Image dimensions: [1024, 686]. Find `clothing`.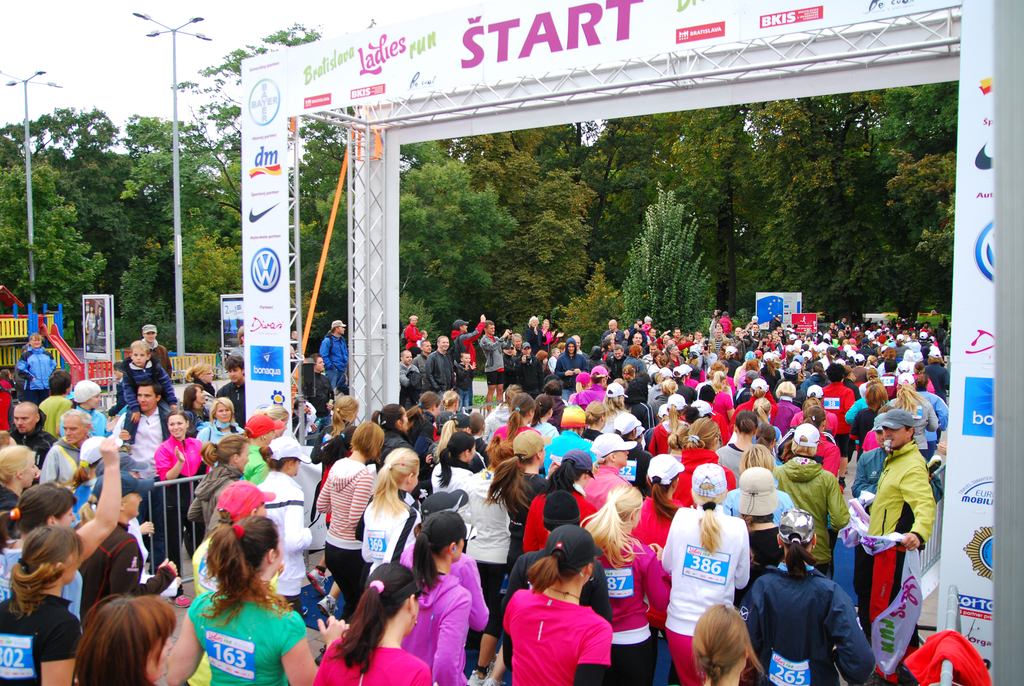
<box>312,330,349,397</box>.
